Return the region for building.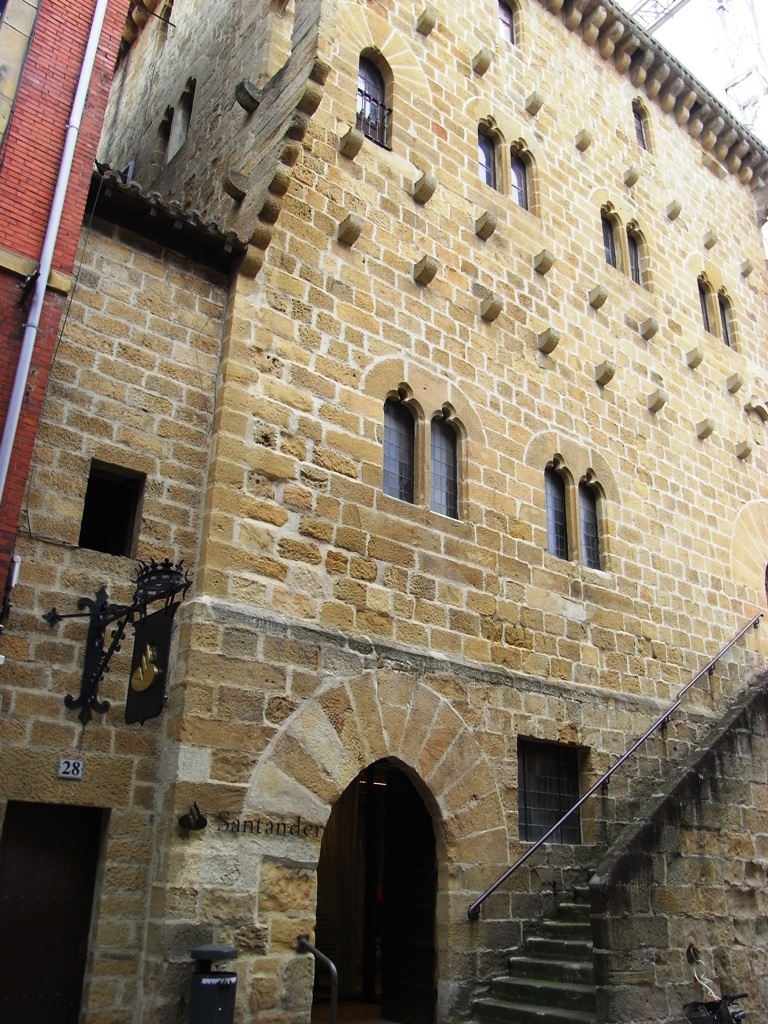
0:0:767:1023.
